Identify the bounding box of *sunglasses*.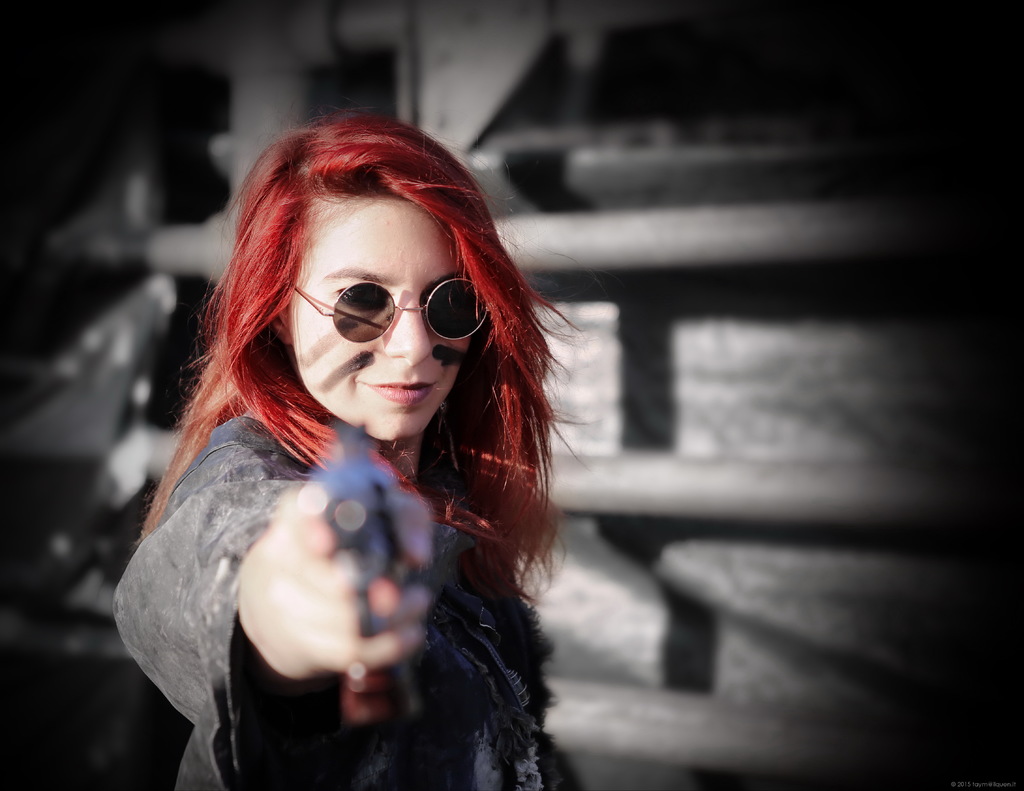
bbox=(285, 275, 502, 362).
